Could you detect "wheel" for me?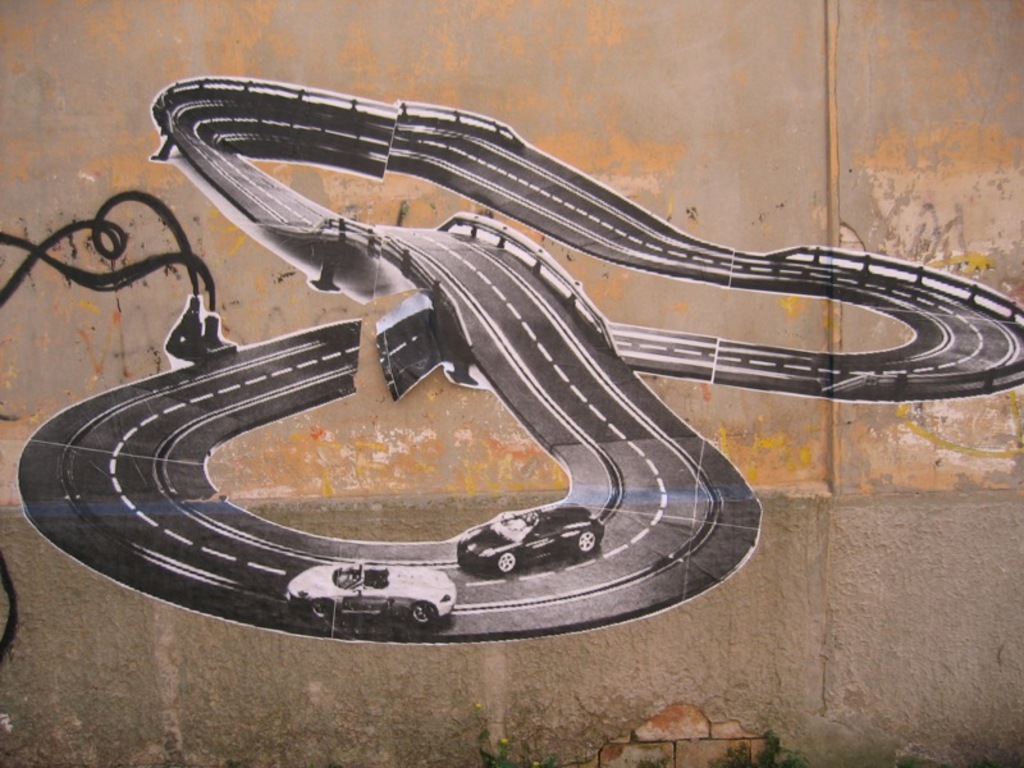
Detection result: region(497, 552, 515, 575).
